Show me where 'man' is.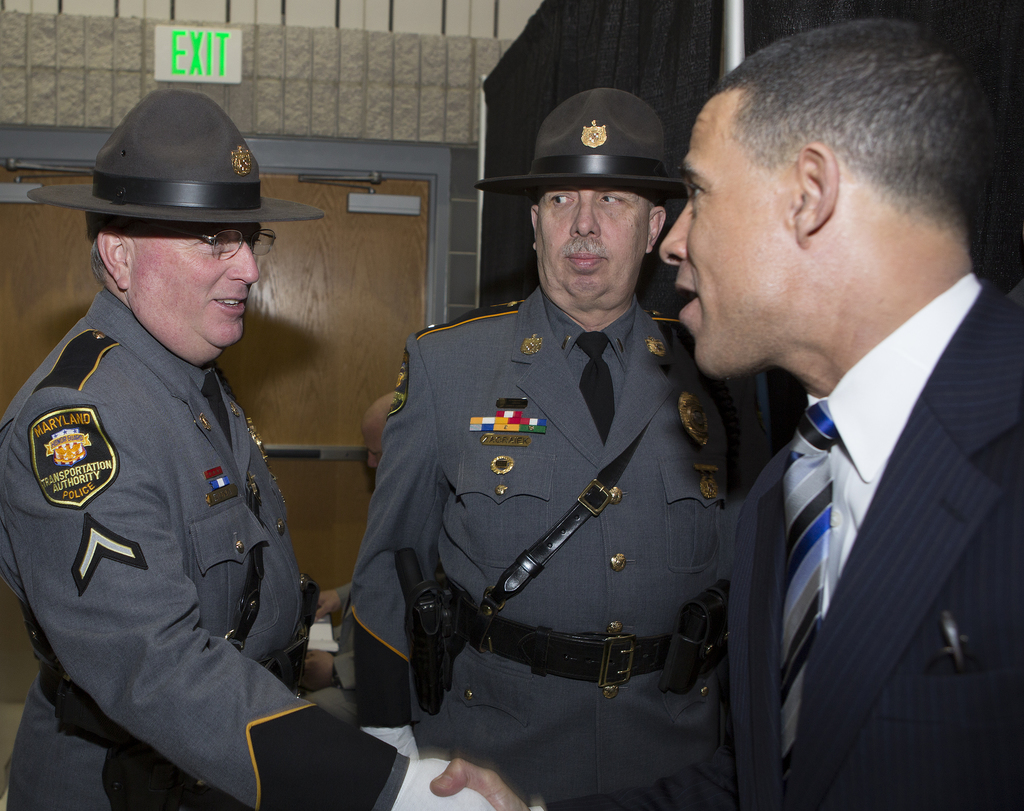
'man' is at 314, 386, 399, 618.
